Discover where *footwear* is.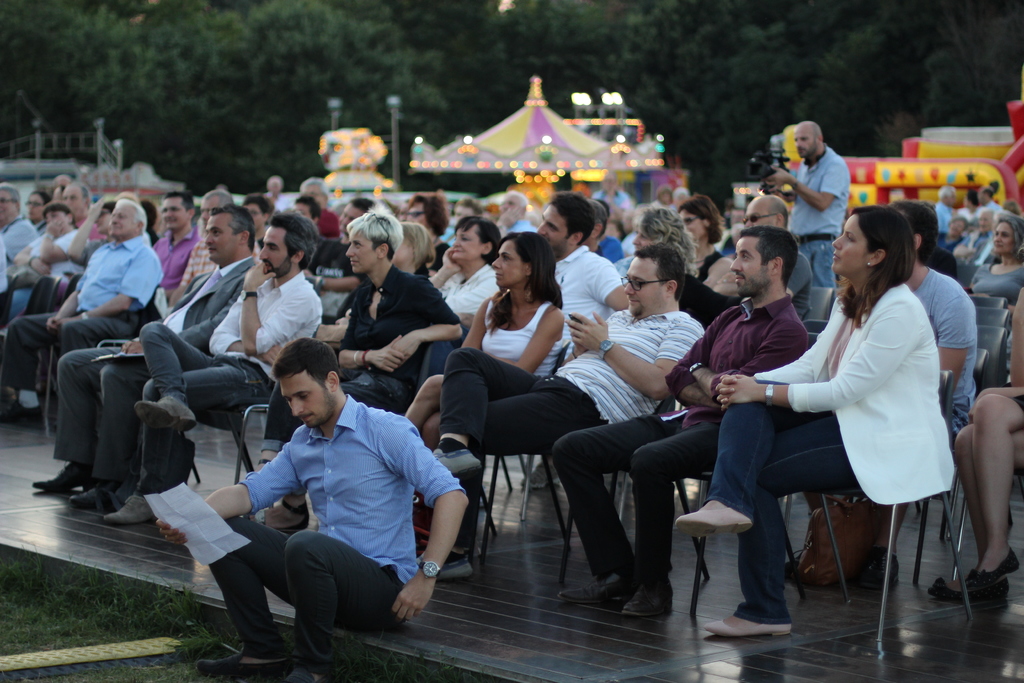
Discovered at <bbox>102, 493, 160, 523</bbox>.
